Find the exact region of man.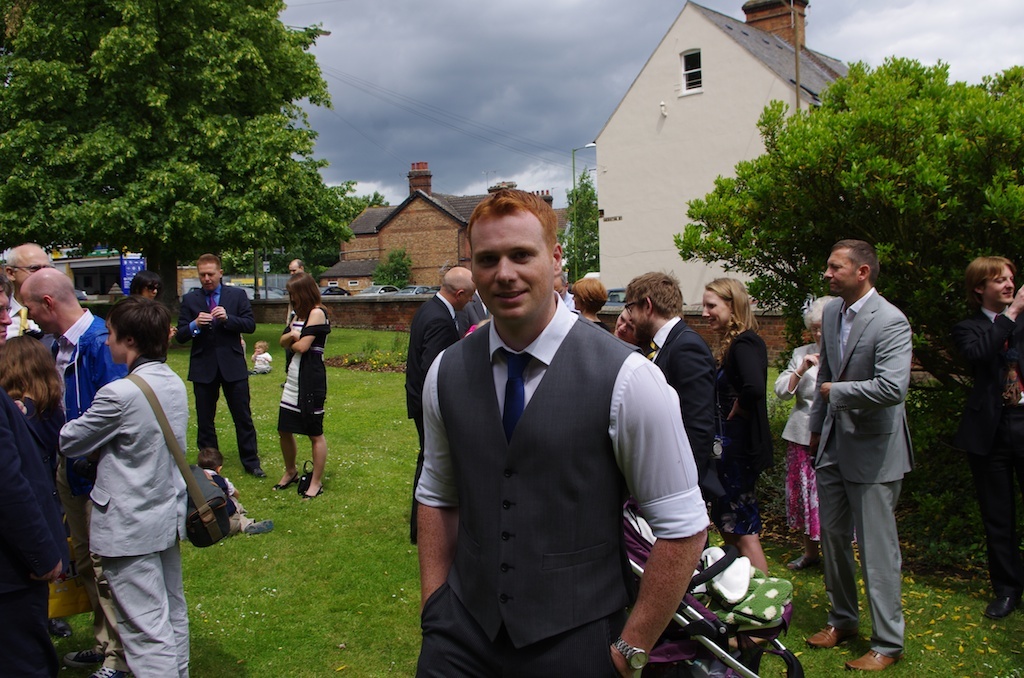
Exact region: detection(621, 270, 727, 512).
